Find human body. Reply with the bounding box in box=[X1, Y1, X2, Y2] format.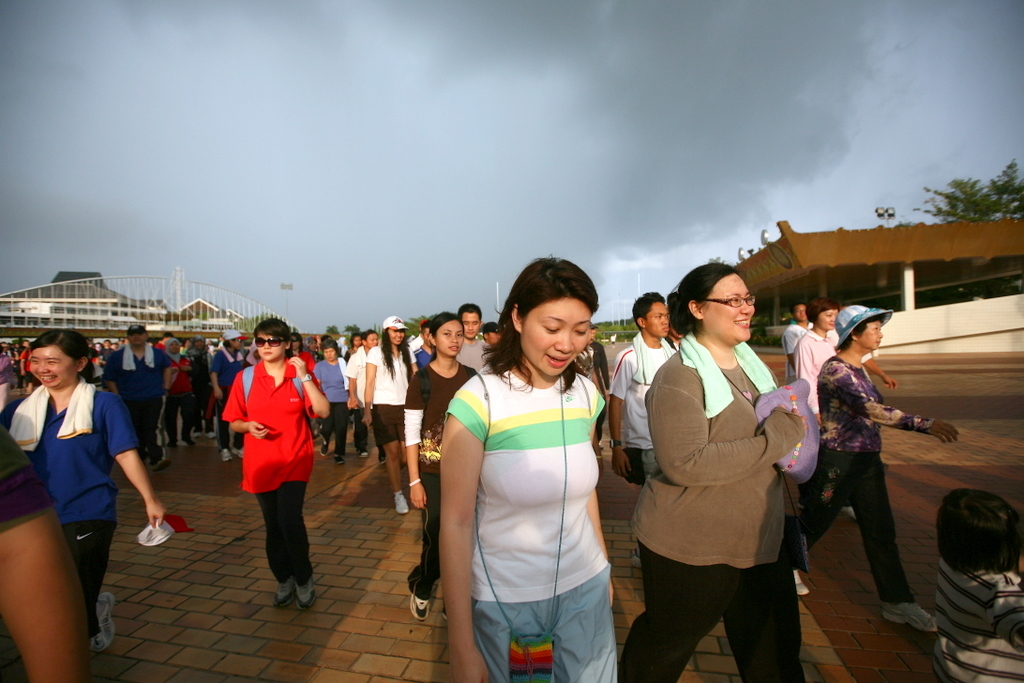
box=[484, 316, 502, 356].
